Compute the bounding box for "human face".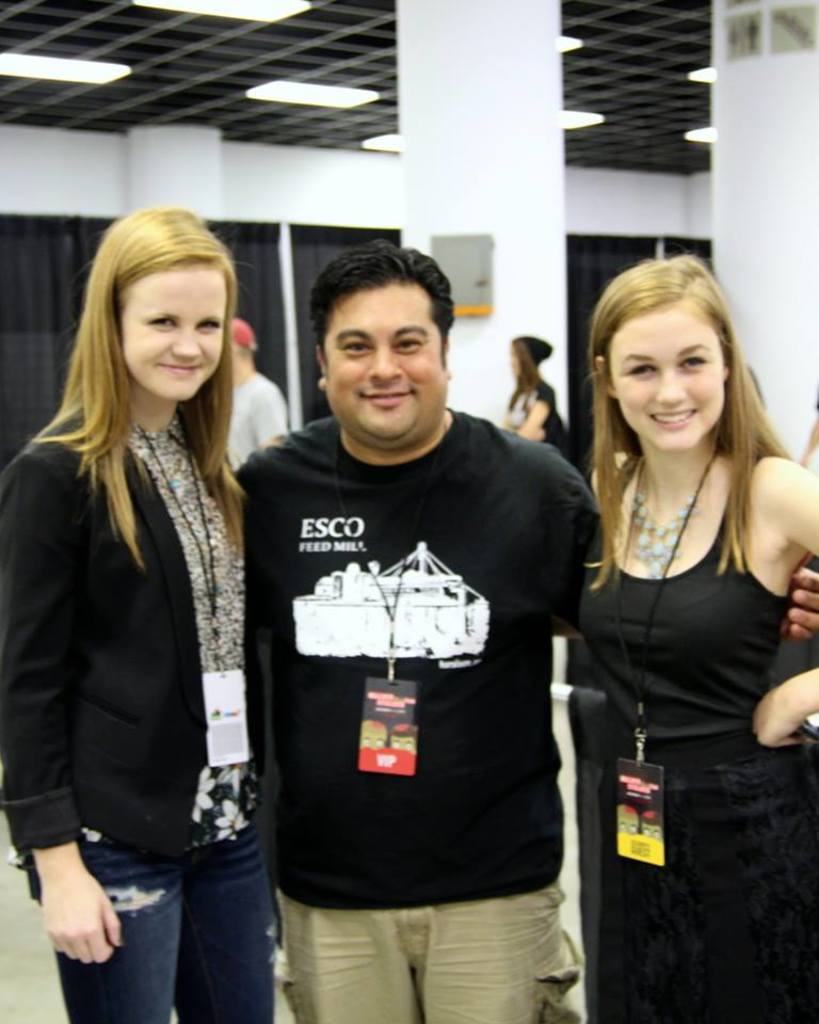
{"x1": 605, "y1": 302, "x2": 727, "y2": 451}.
